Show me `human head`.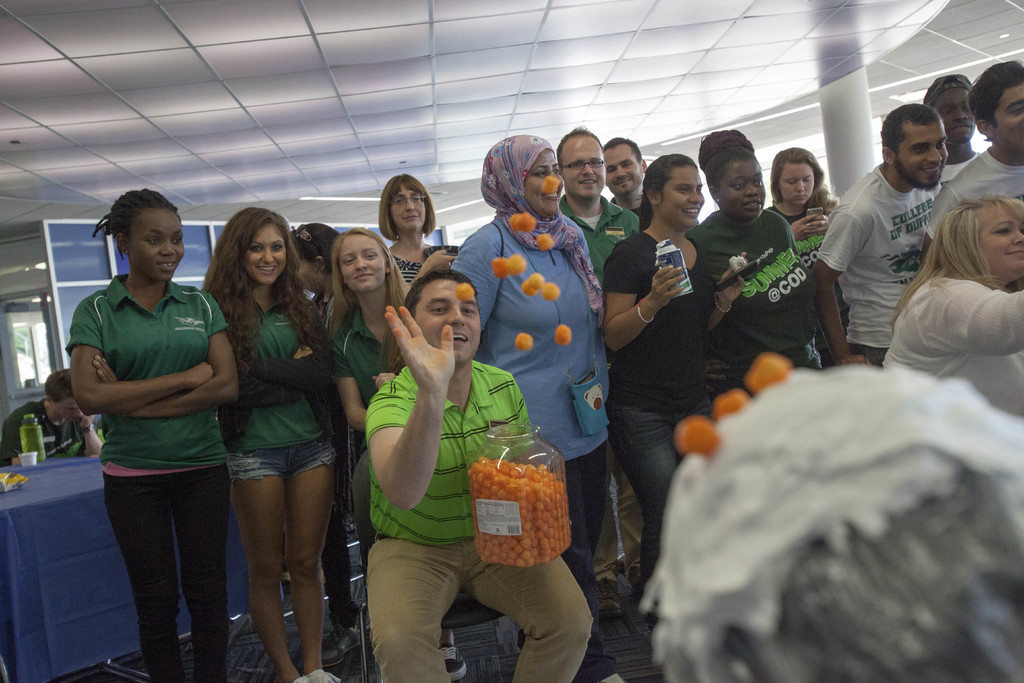
`human head` is here: 555:123:607:202.
